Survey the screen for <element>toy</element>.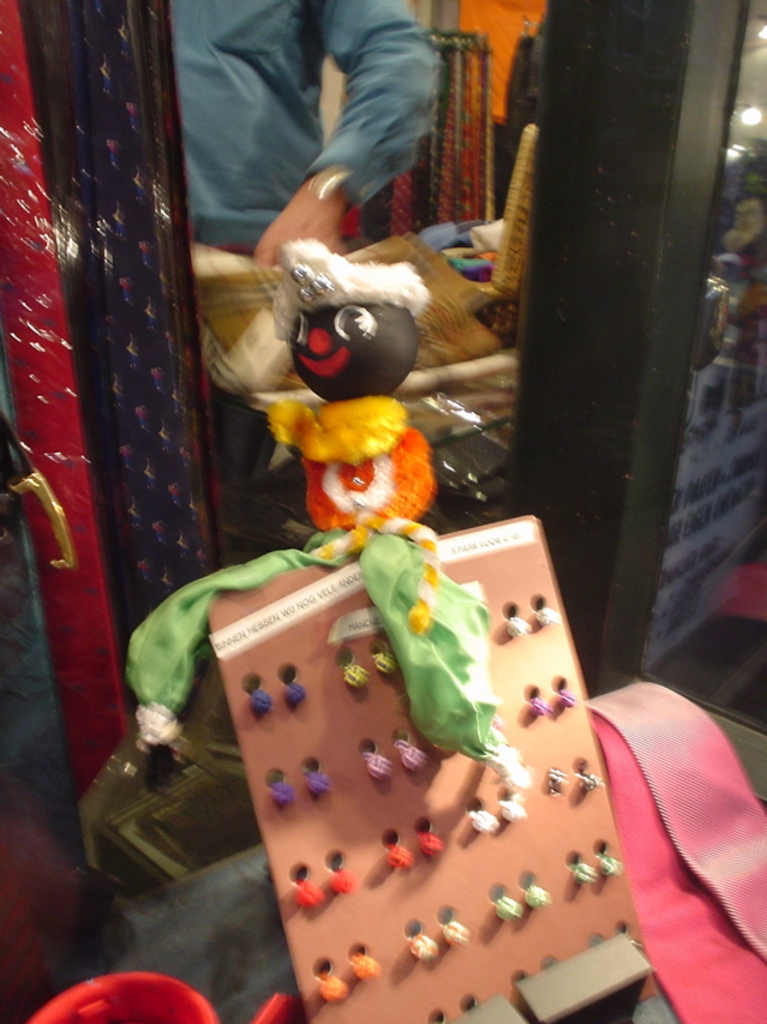
Survey found: (547,771,568,789).
